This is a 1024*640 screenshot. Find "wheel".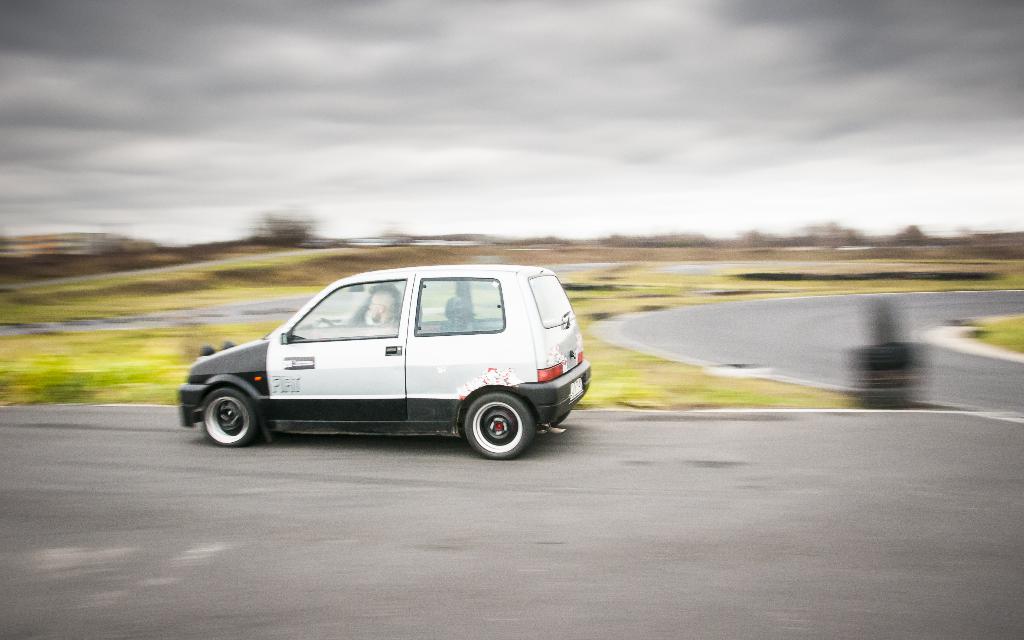
Bounding box: [x1=312, y1=315, x2=335, y2=330].
